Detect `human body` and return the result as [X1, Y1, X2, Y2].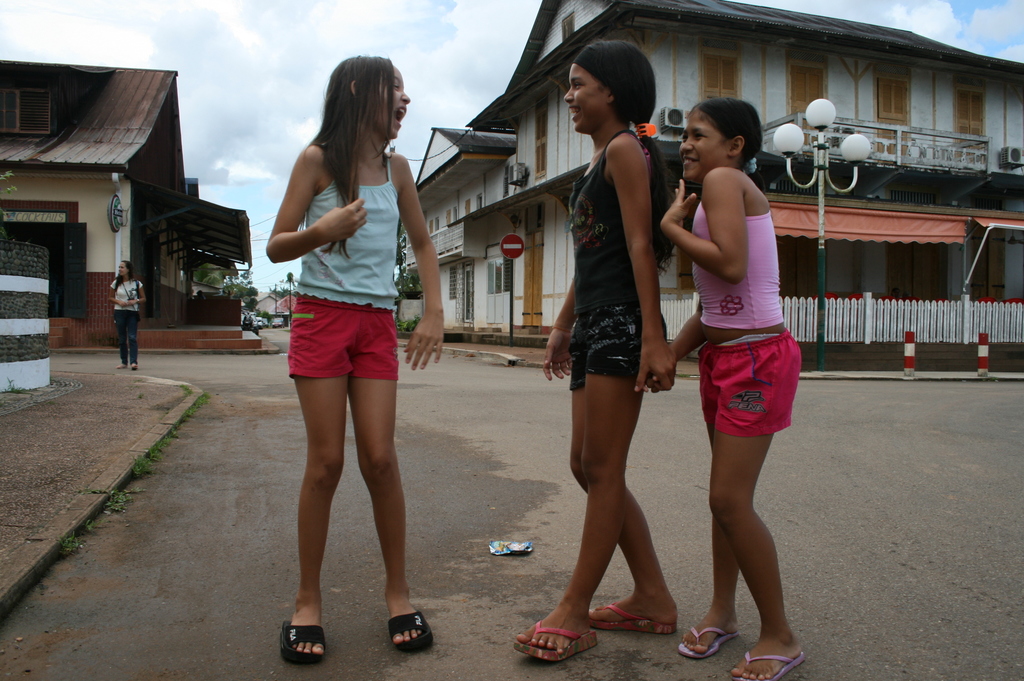
[660, 92, 820, 669].
